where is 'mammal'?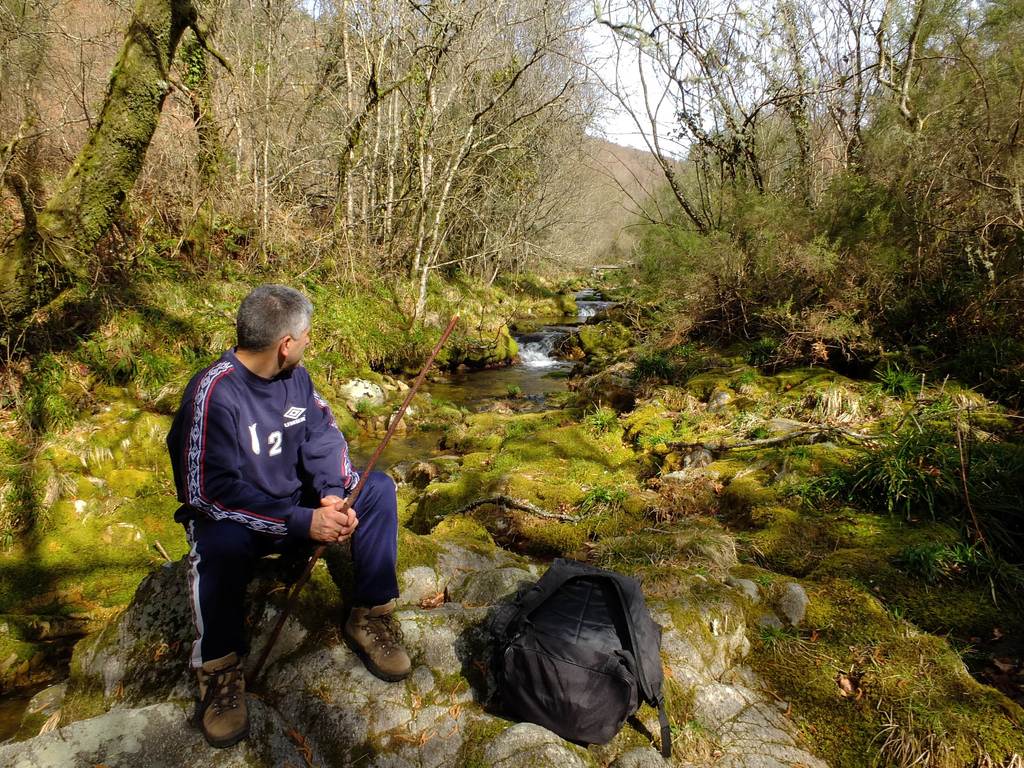
select_region(170, 285, 396, 741).
